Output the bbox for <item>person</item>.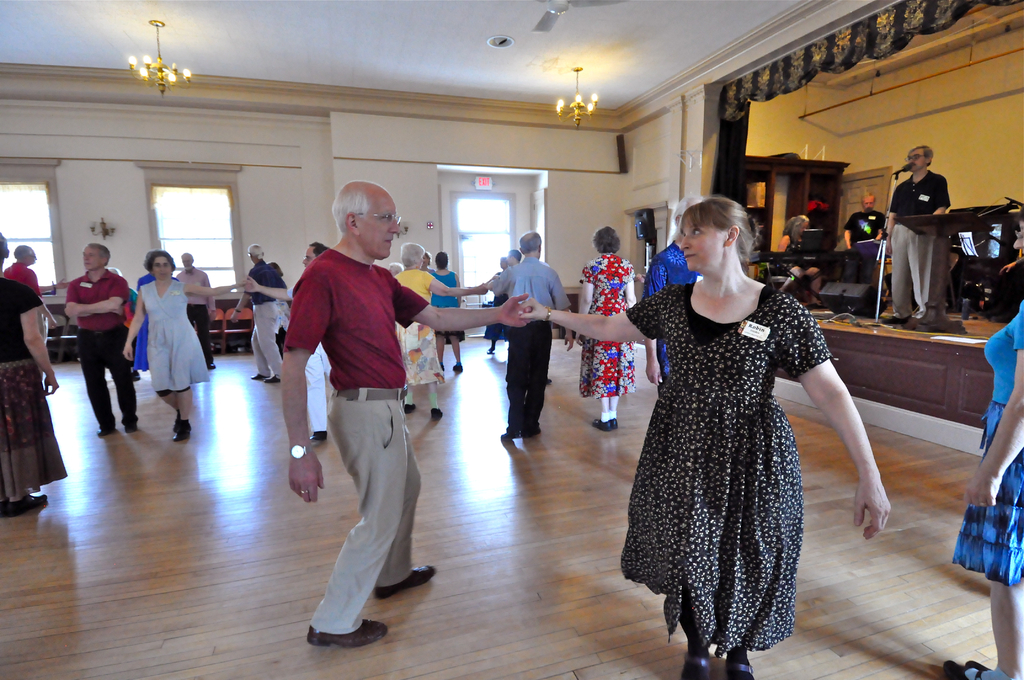
BBox(241, 239, 294, 379).
